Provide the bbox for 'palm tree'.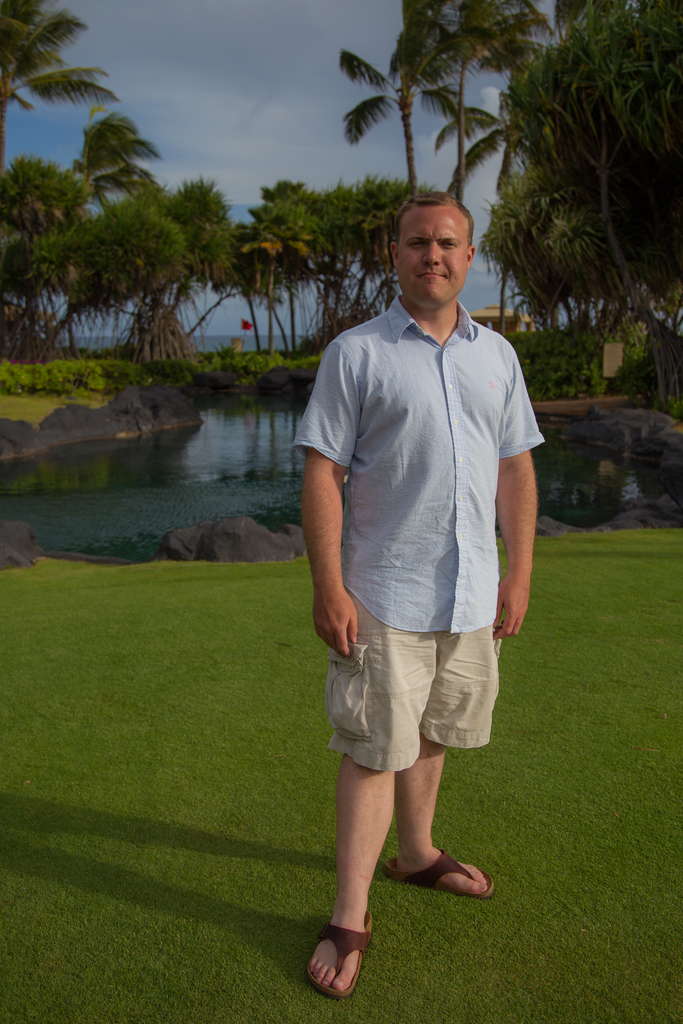
111/169/230/383.
